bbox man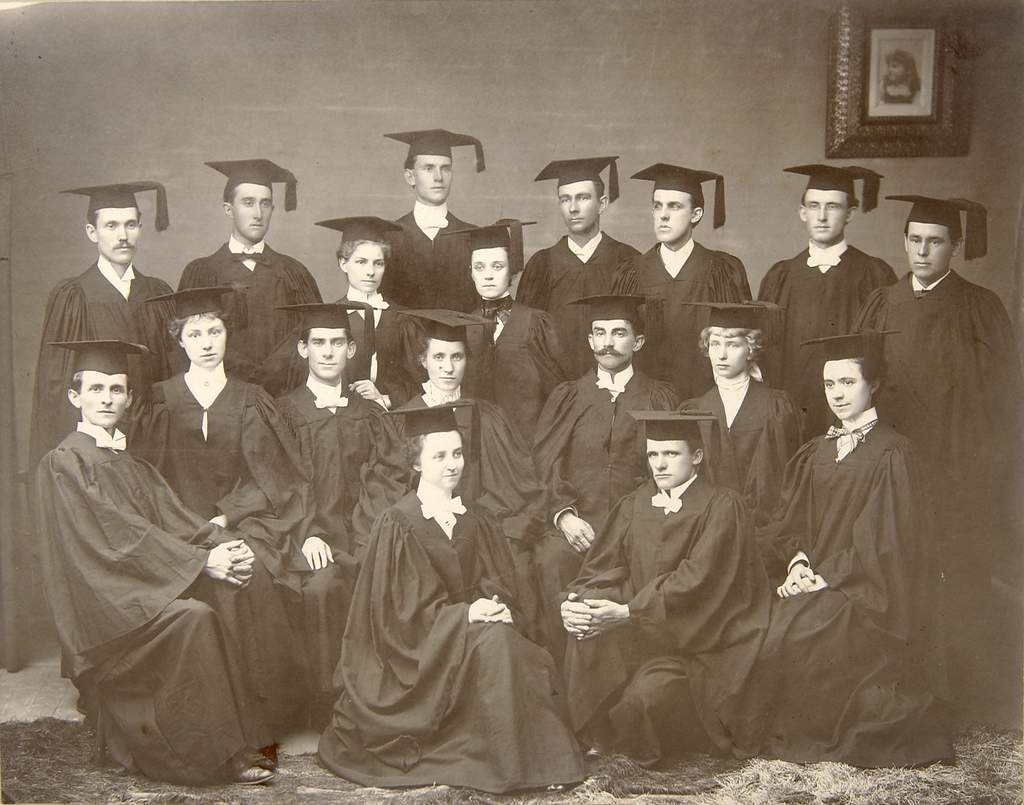
BBox(272, 294, 408, 715)
